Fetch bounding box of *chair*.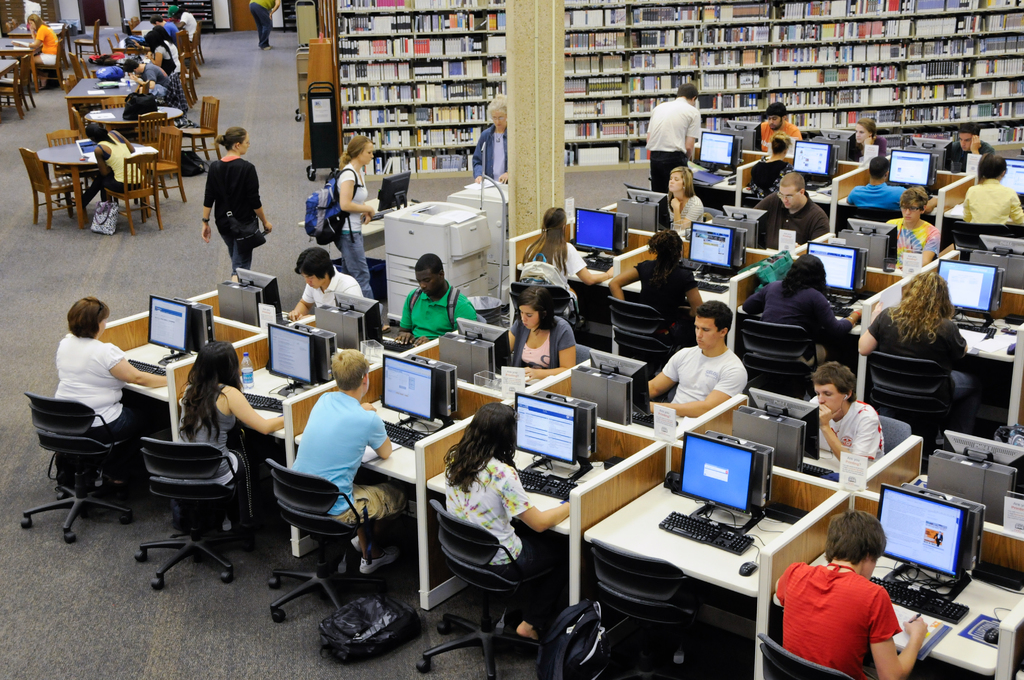
Bbox: [118, 421, 246, 592].
